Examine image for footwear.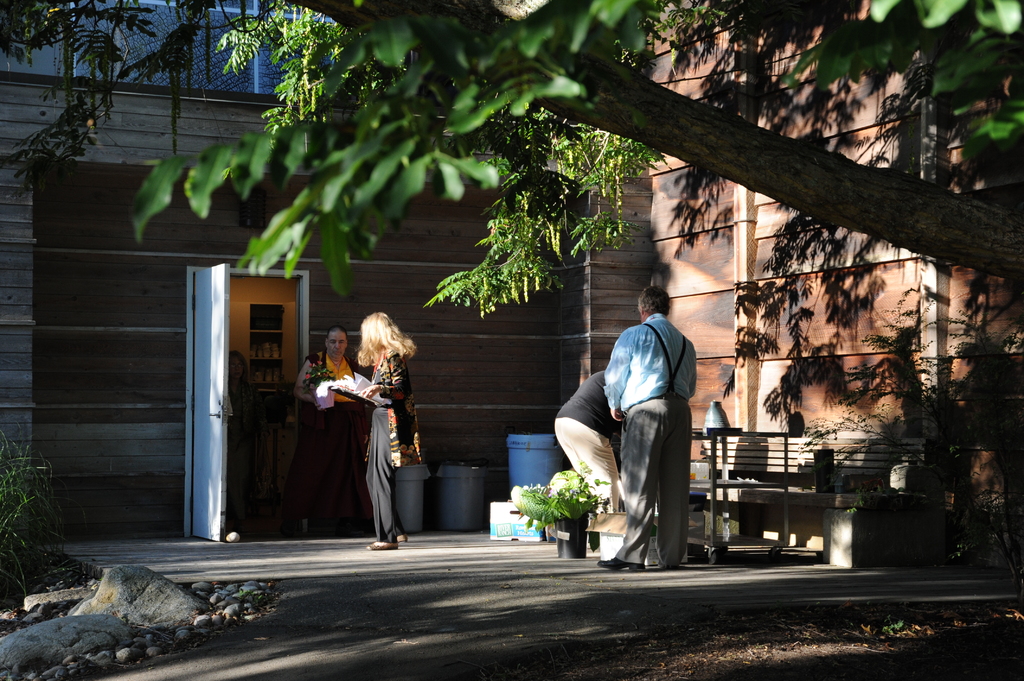
Examination result: detection(364, 540, 397, 553).
